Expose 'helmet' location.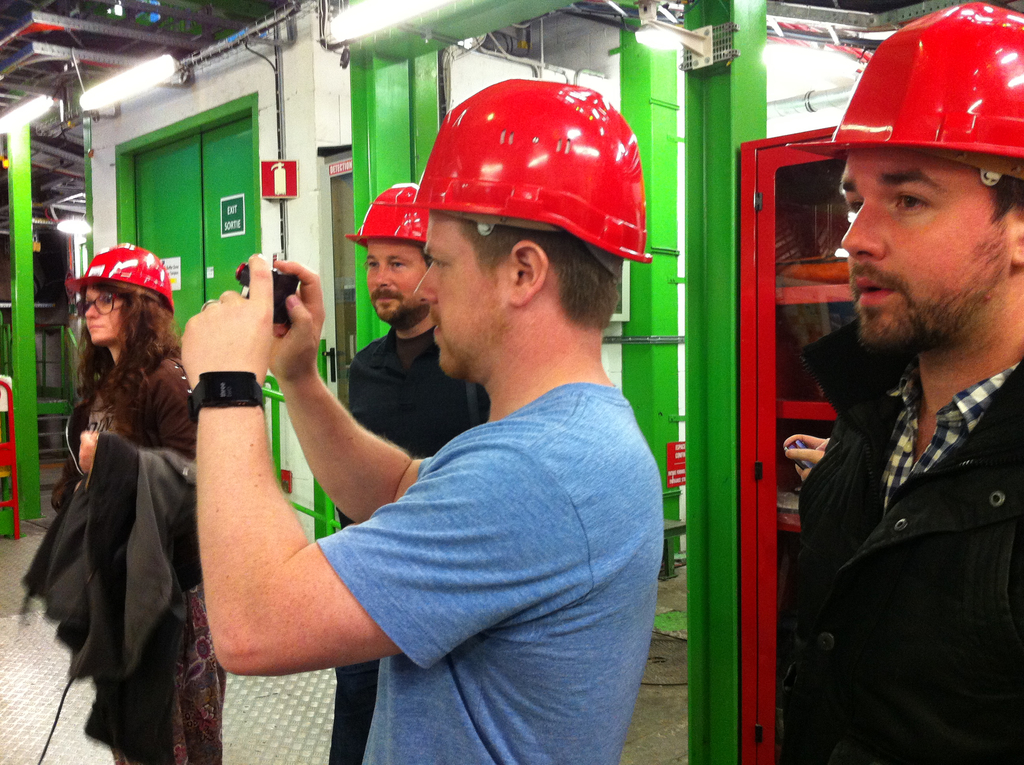
Exposed at <bbox>403, 85, 666, 294</bbox>.
